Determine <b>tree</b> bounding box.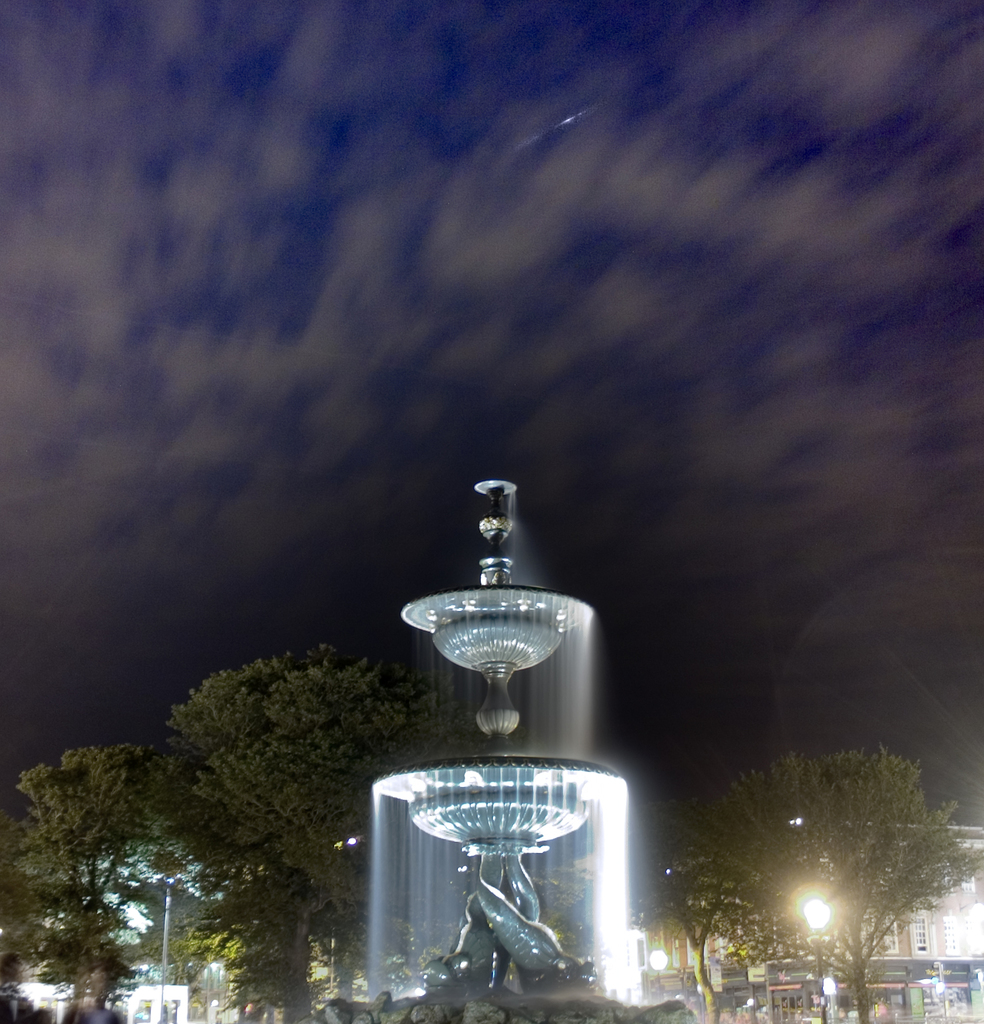
Determined: 0,743,185,1023.
